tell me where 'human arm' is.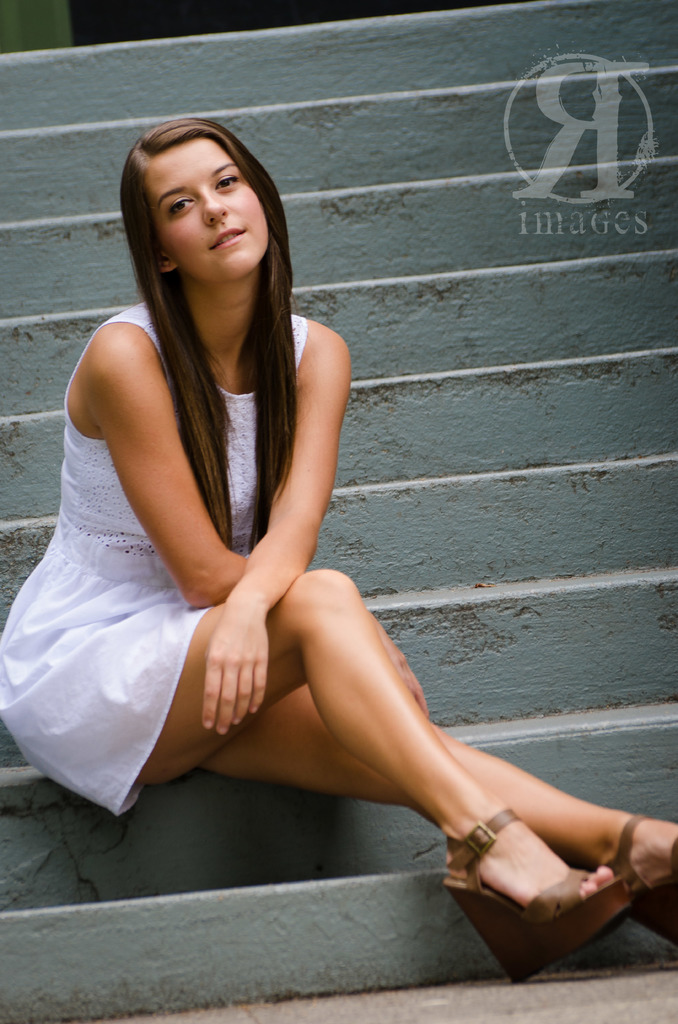
'human arm' is at [x1=111, y1=307, x2=455, y2=746].
